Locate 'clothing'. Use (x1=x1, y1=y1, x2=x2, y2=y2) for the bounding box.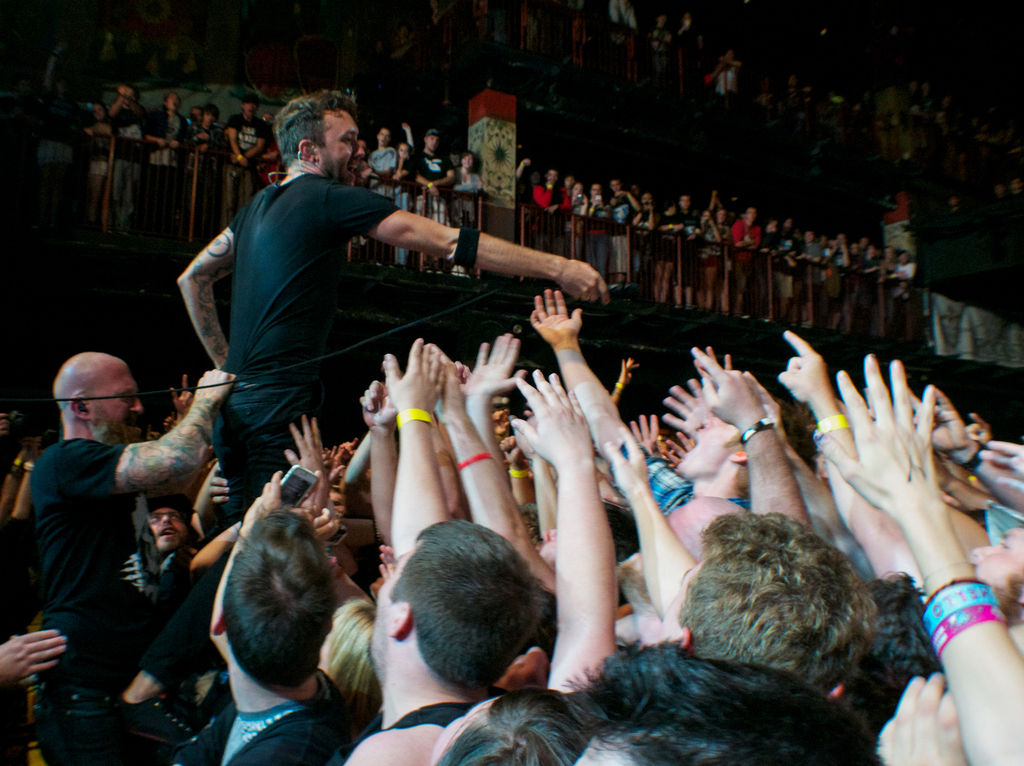
(x1=449, y1=164, x2=482, y2=227).
